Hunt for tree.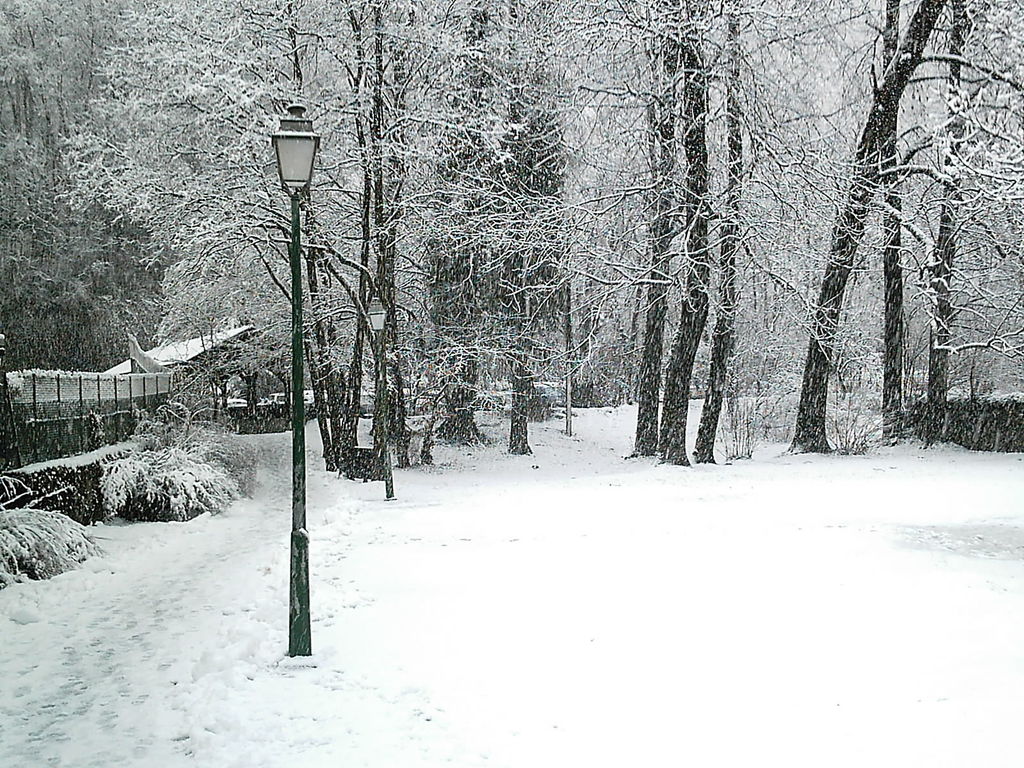
Hunted down at rect(808, 0, 957, 442).
